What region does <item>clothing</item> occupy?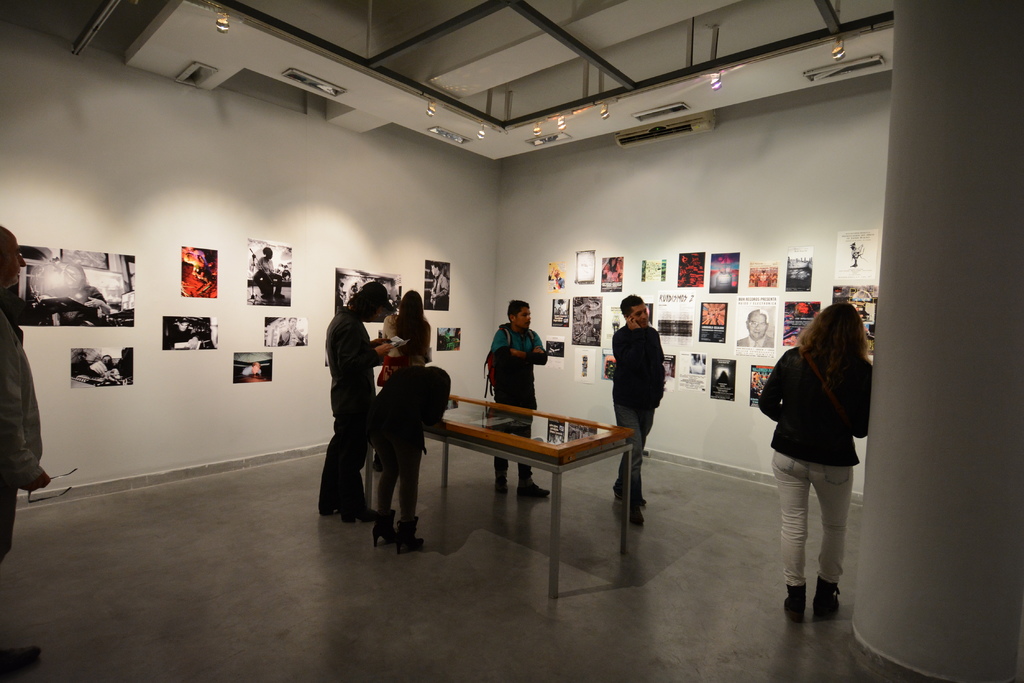
x1=614, y1=317, x2=666, y2=507.
